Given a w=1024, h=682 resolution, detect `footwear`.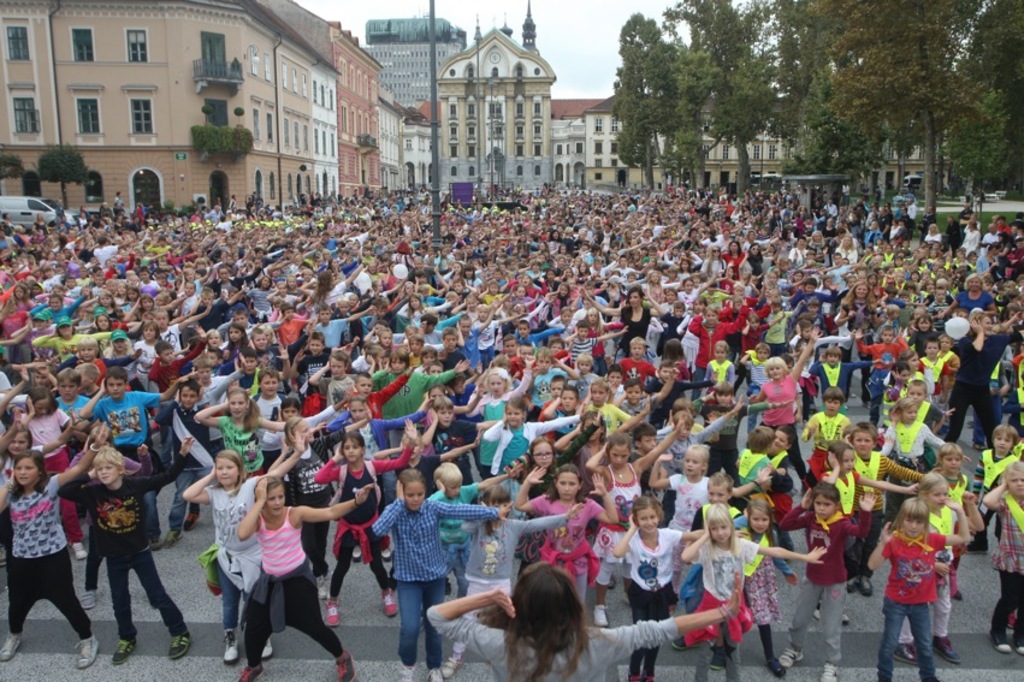
(236,660,272,681).
